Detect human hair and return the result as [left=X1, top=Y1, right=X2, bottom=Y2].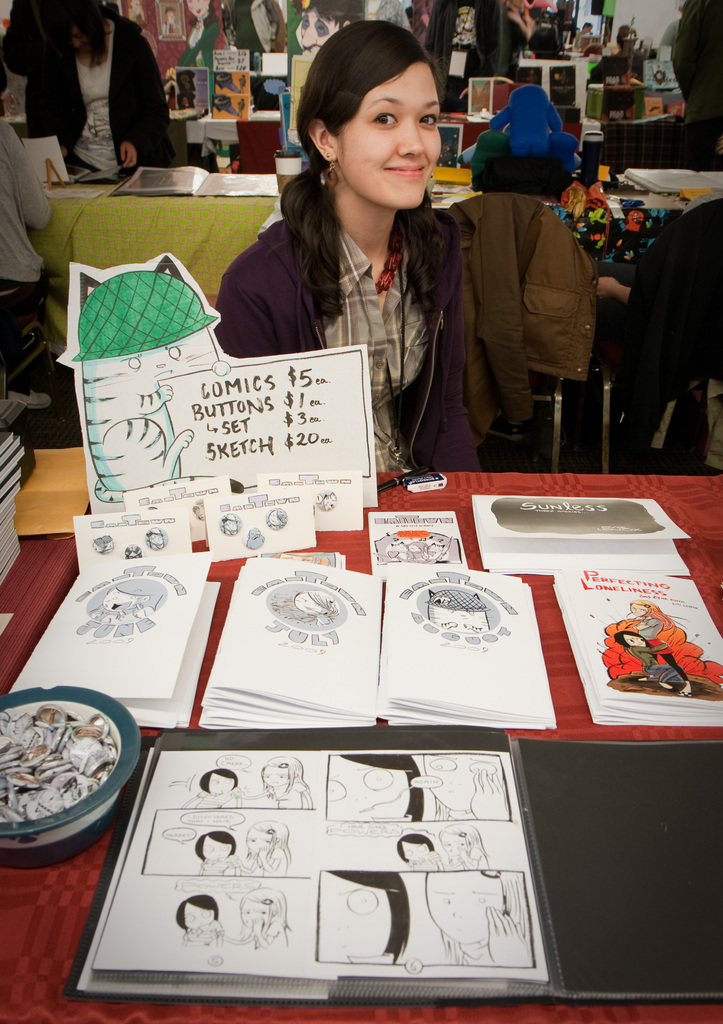
[left=583, top=22, right=590, bottom=29].
